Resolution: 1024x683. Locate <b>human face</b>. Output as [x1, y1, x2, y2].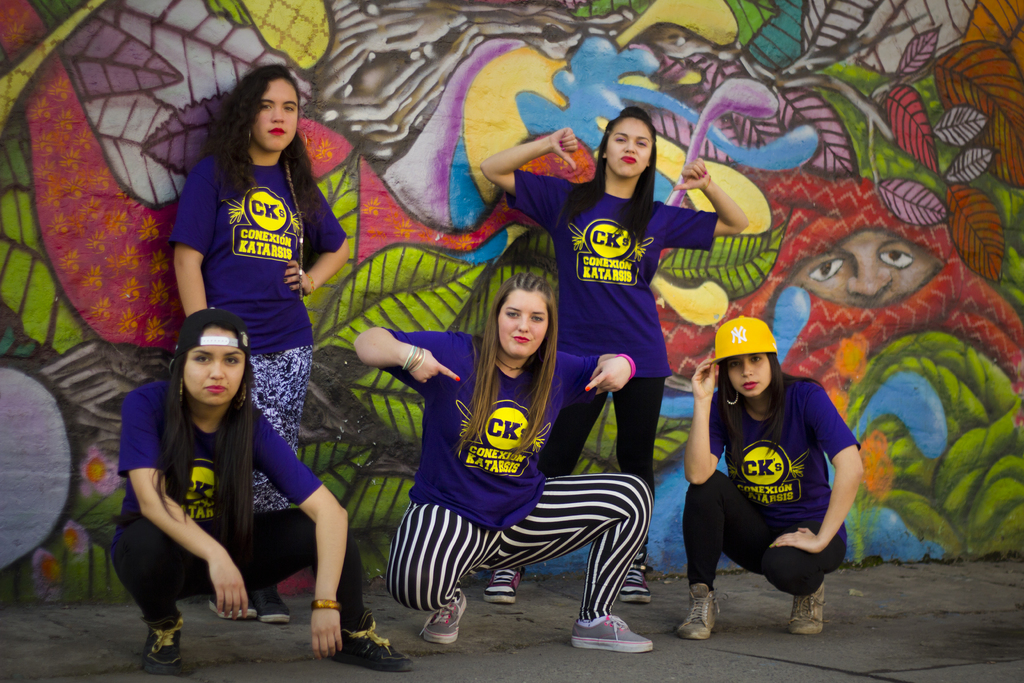
[723, 353, 772, 395].
